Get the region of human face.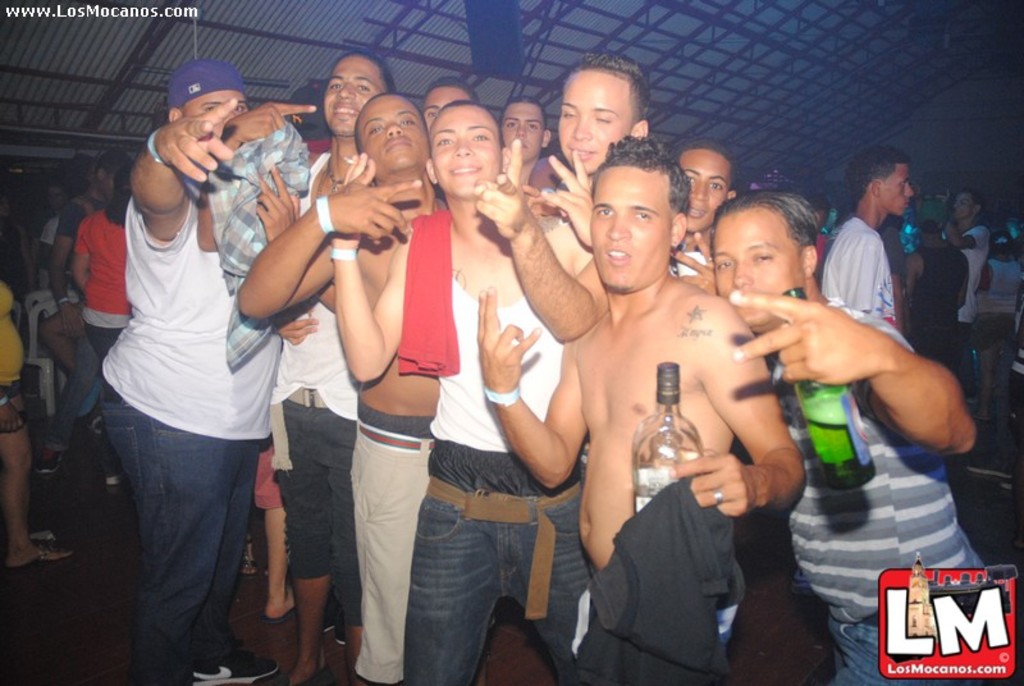
<bbox>557, 69, 628, 177</bbox>.
